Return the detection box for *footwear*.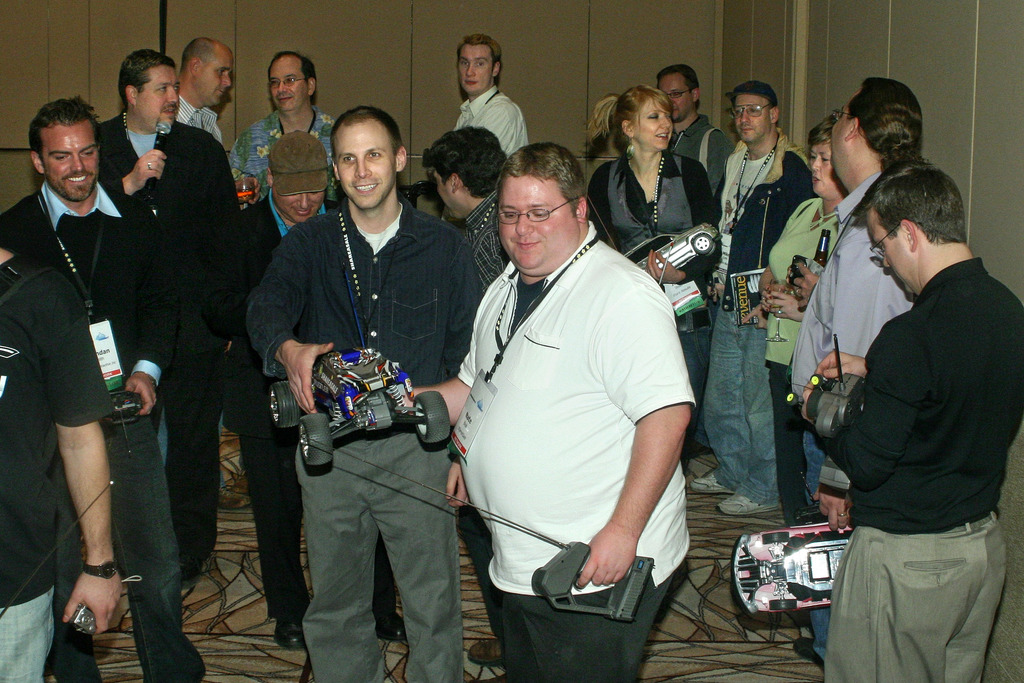
bbox=(717, 491, 783, 516).
